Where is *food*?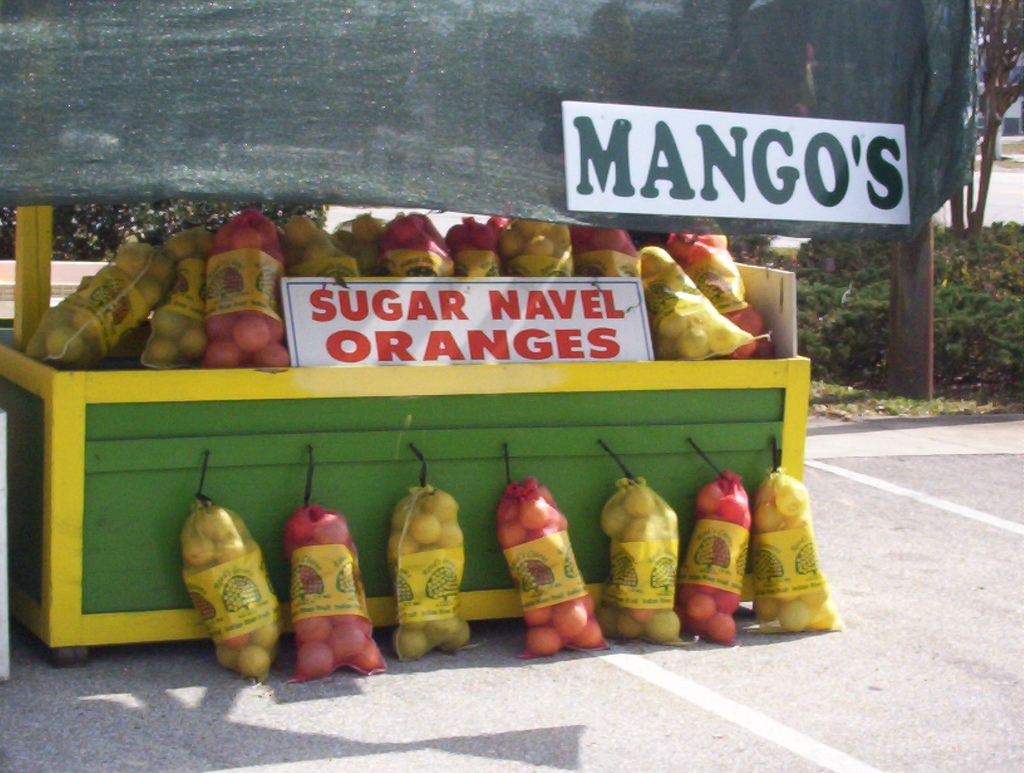
(682, 475, 751, 645).
